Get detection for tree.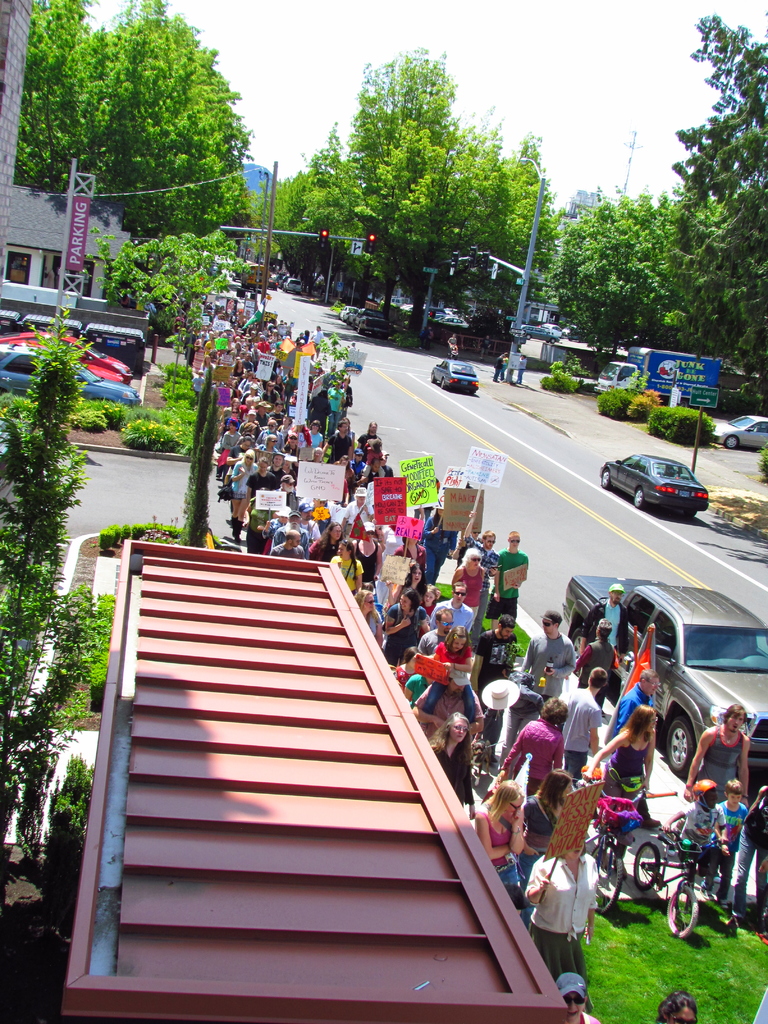
Detection: rect(84, 221, 253, 402).
